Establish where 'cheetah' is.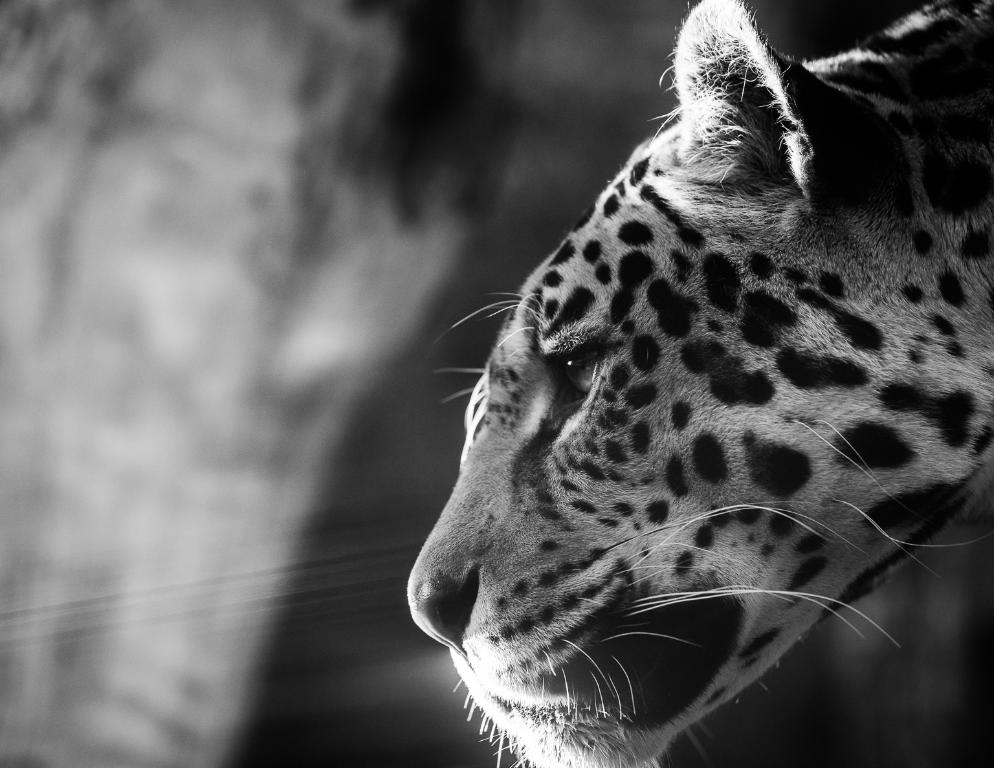
Established at [406, 0, 993, 767].
